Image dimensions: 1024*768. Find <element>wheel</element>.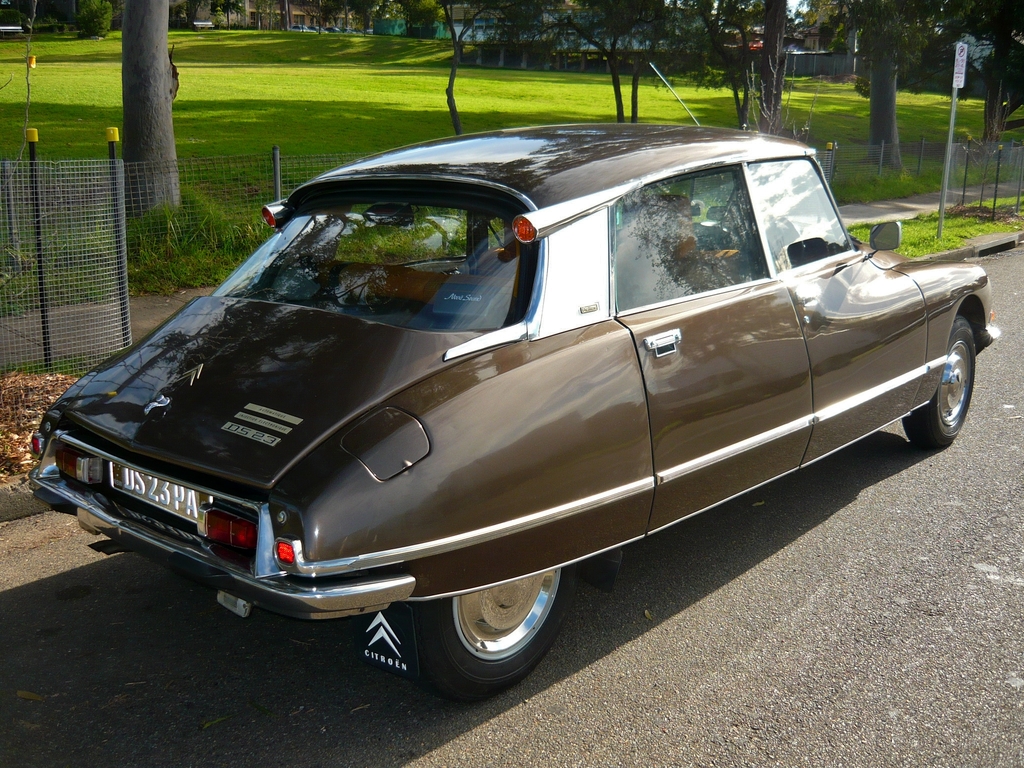
(413, 566, 567, 685).
